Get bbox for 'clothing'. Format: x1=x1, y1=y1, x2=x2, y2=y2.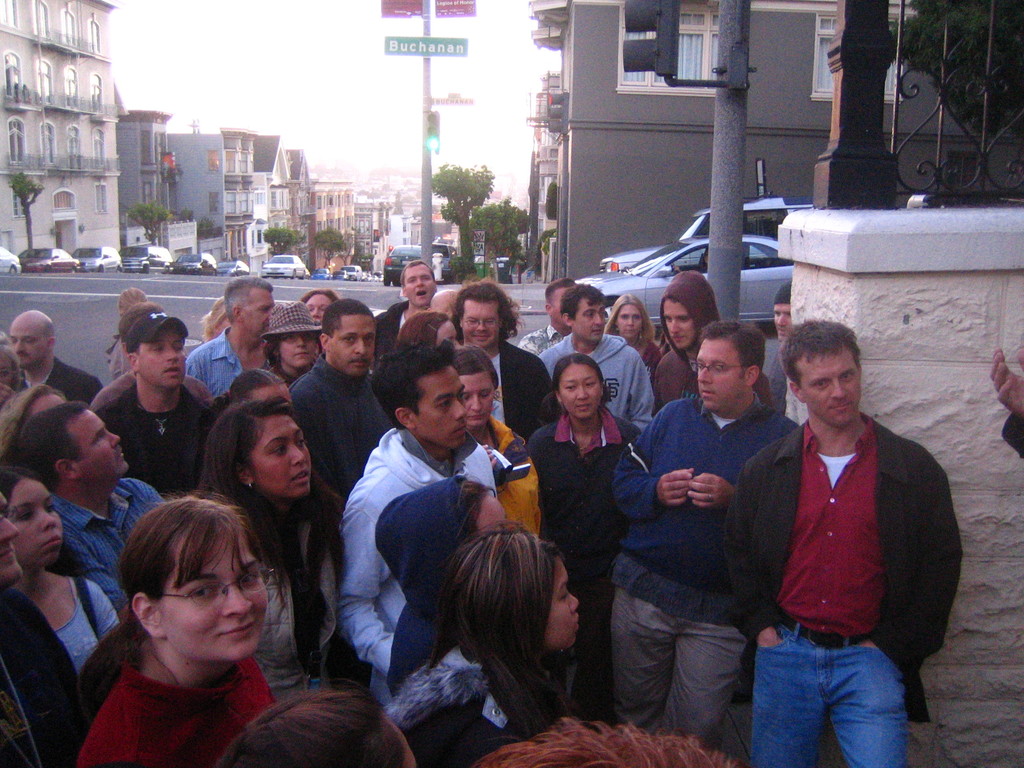
x1=737, y1=375, x2=957, y2=735.
